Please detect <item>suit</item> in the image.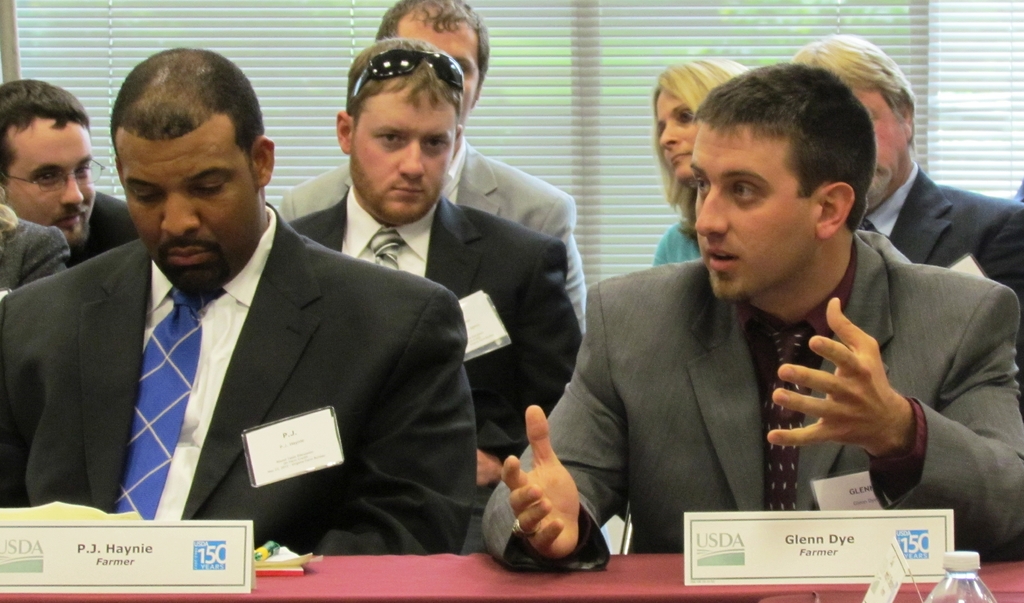
(275,138,589,331).
